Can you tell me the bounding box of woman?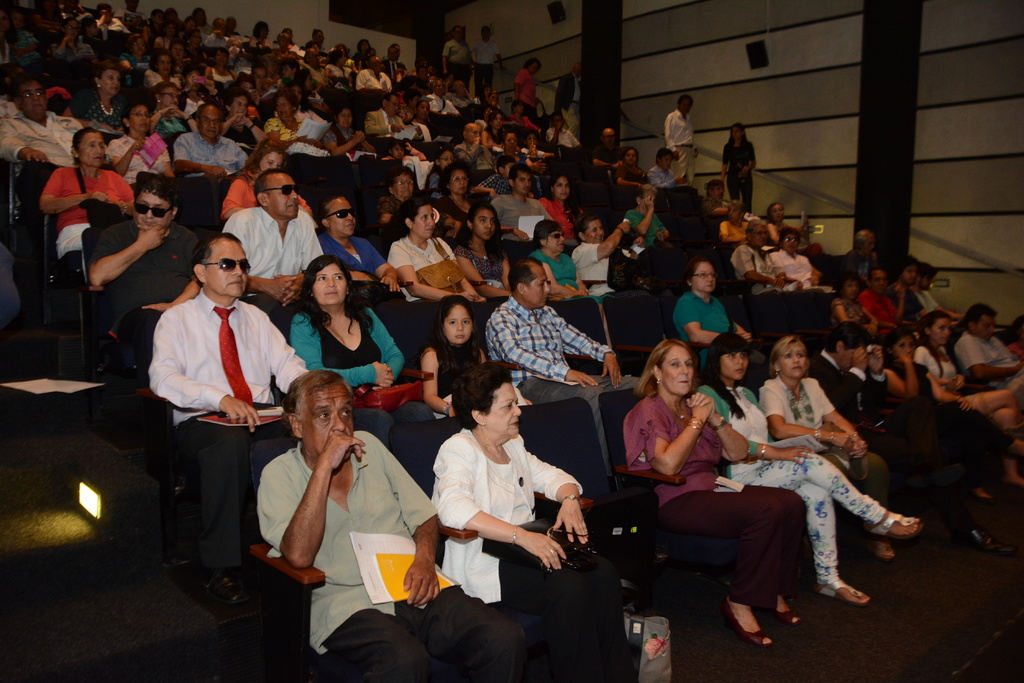
bbox=[826, 272, 884, 340].
